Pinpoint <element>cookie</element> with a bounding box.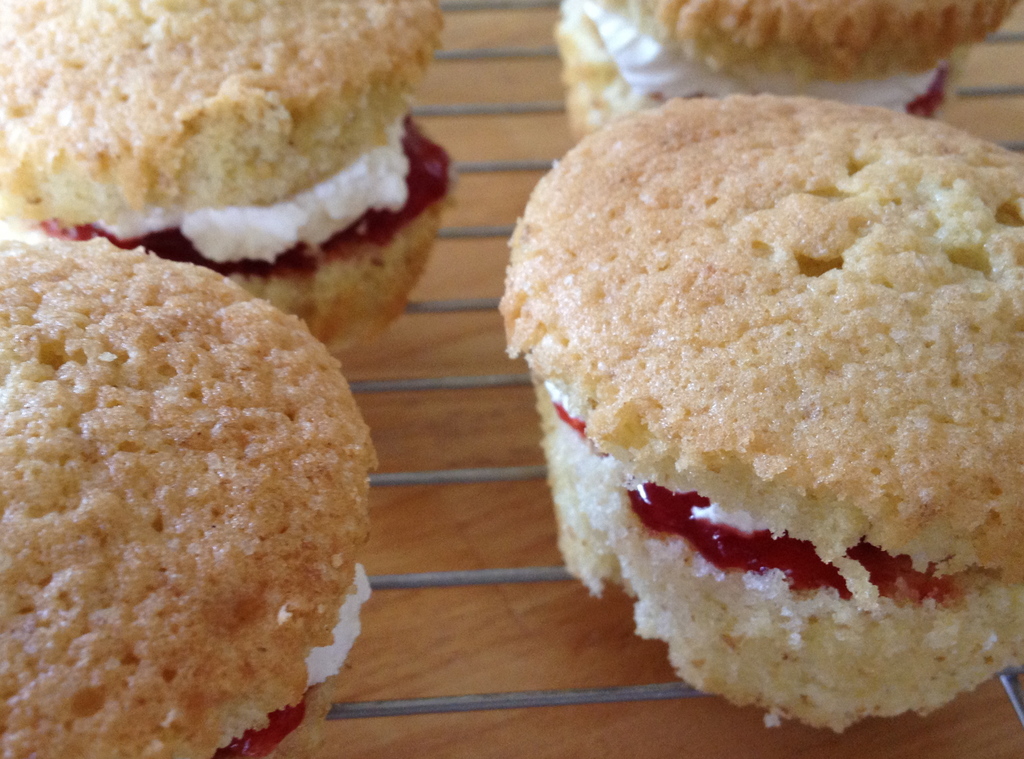
556:0:1023:141.
